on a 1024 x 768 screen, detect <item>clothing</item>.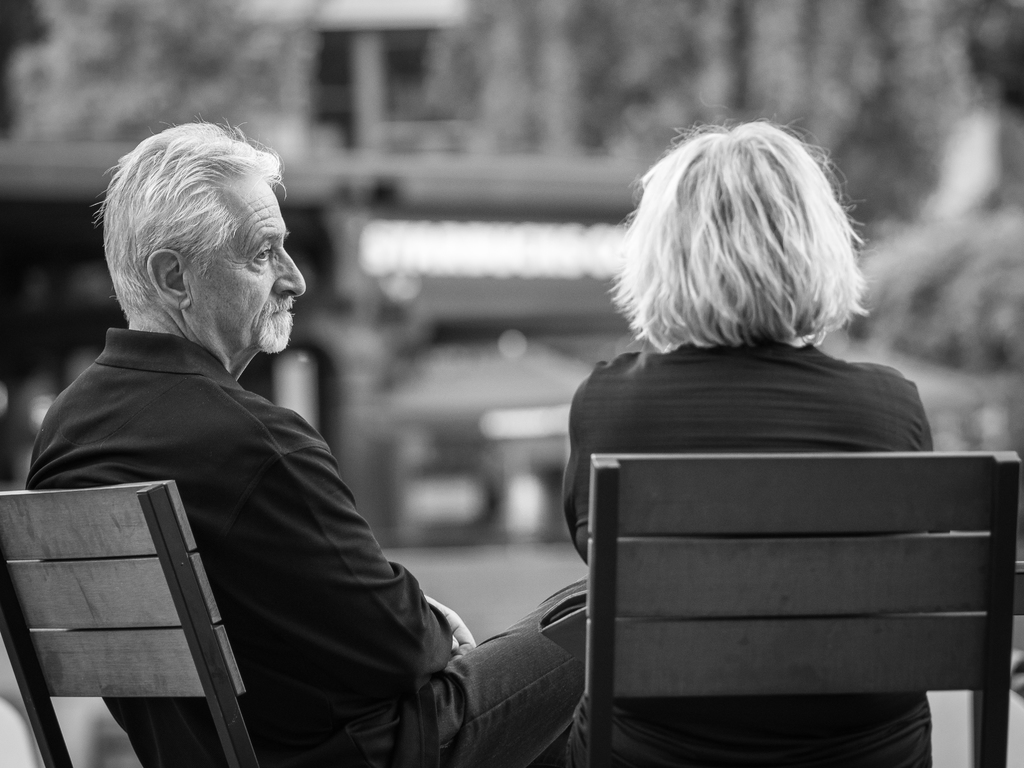
x1=557, y1=345, x2=936, y2=767.
